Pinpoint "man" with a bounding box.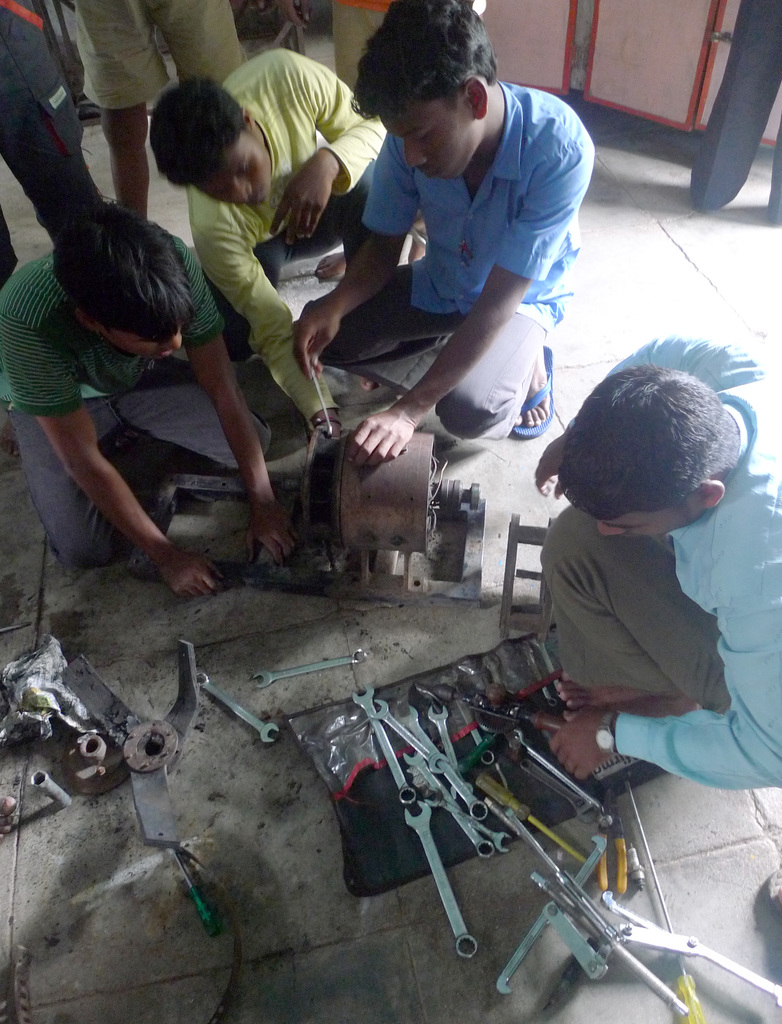
(275, 37, 605, 495).
